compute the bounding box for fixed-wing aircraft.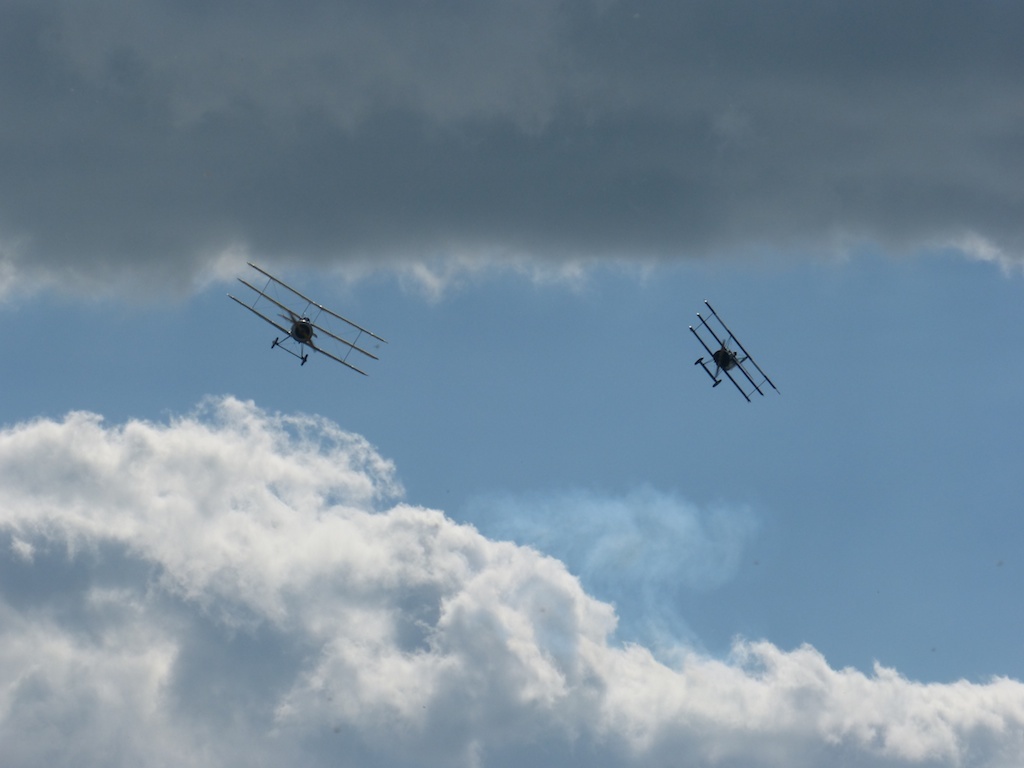
x1=222, y1=262, x2=396, y2=382.
